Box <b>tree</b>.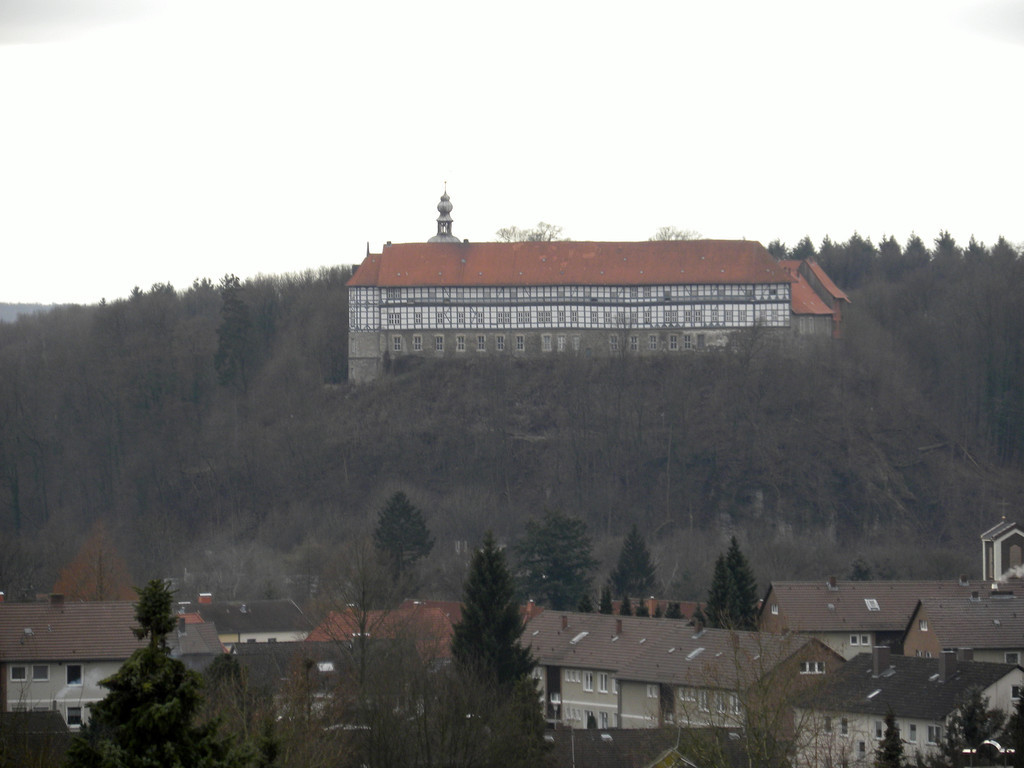
crop(707, 566, 750, 639).
